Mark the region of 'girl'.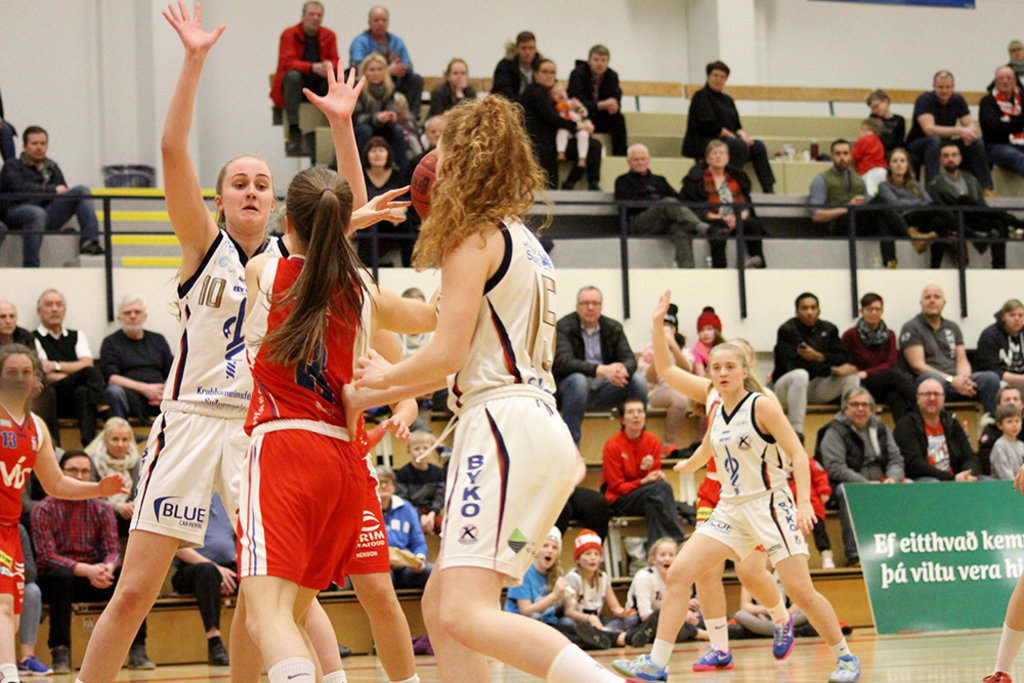
Region: left=987, top=401, right=1022, bottom=471.
